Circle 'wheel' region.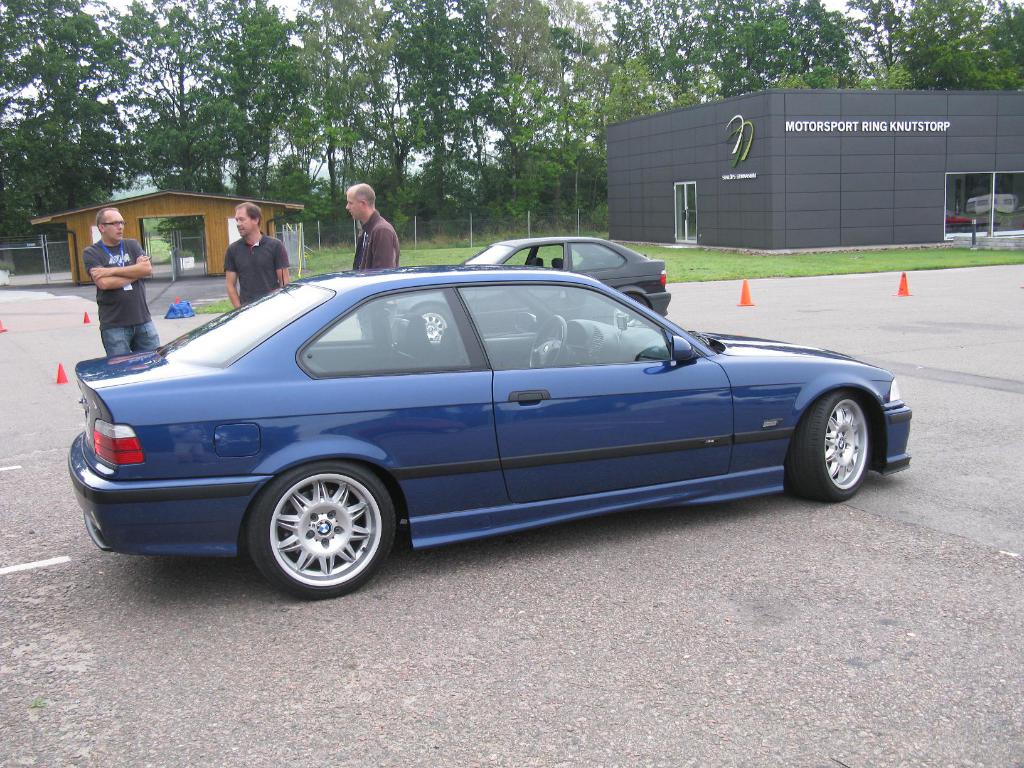
Region: BBox(526, 315, 571, 374).
